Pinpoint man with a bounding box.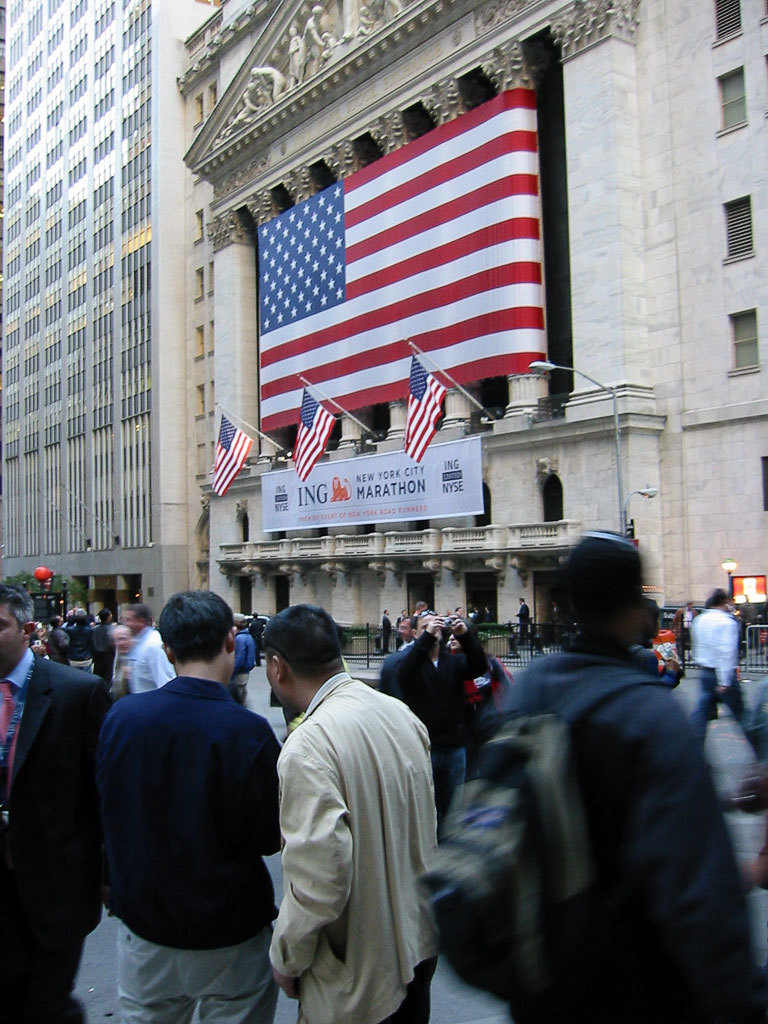
[86,570,302,1018].
